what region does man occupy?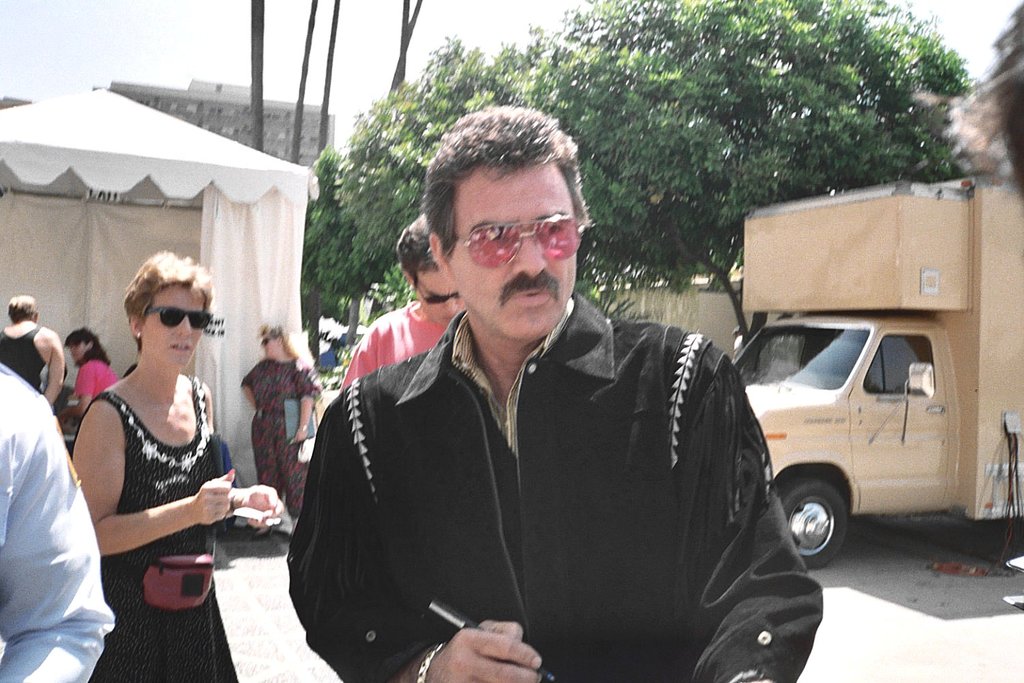
BBox(0, 296, 60, 406).
